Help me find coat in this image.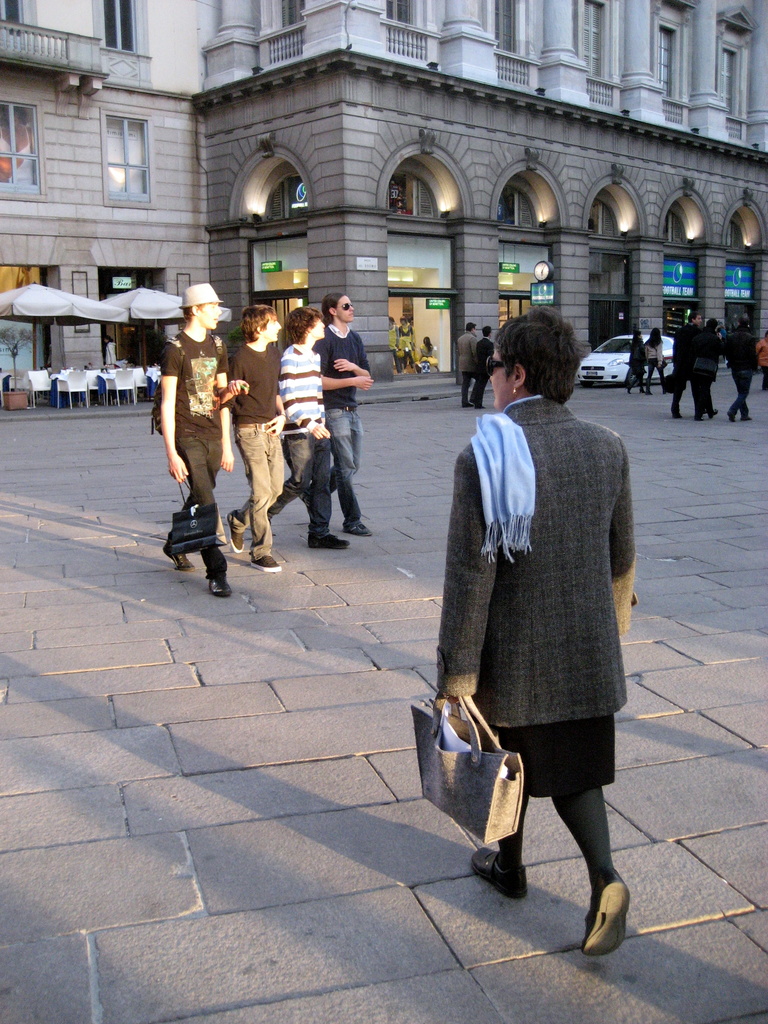
Found it: box(460, 392, 642, 772).
